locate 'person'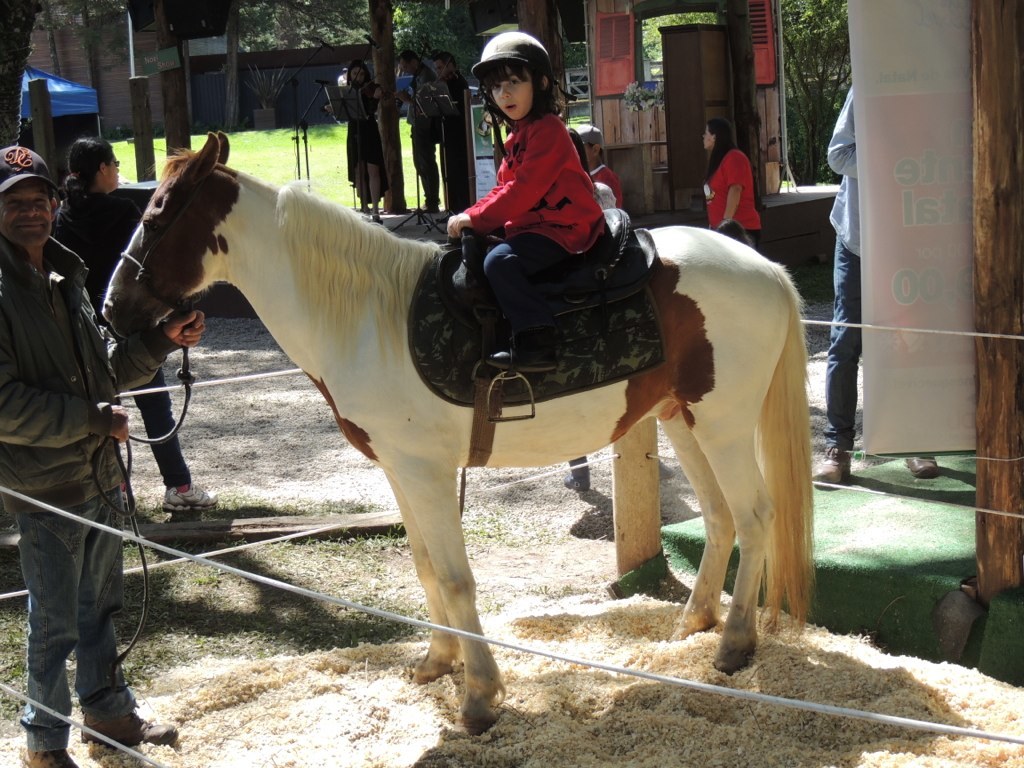
box=[708, 117, 760, 259]
